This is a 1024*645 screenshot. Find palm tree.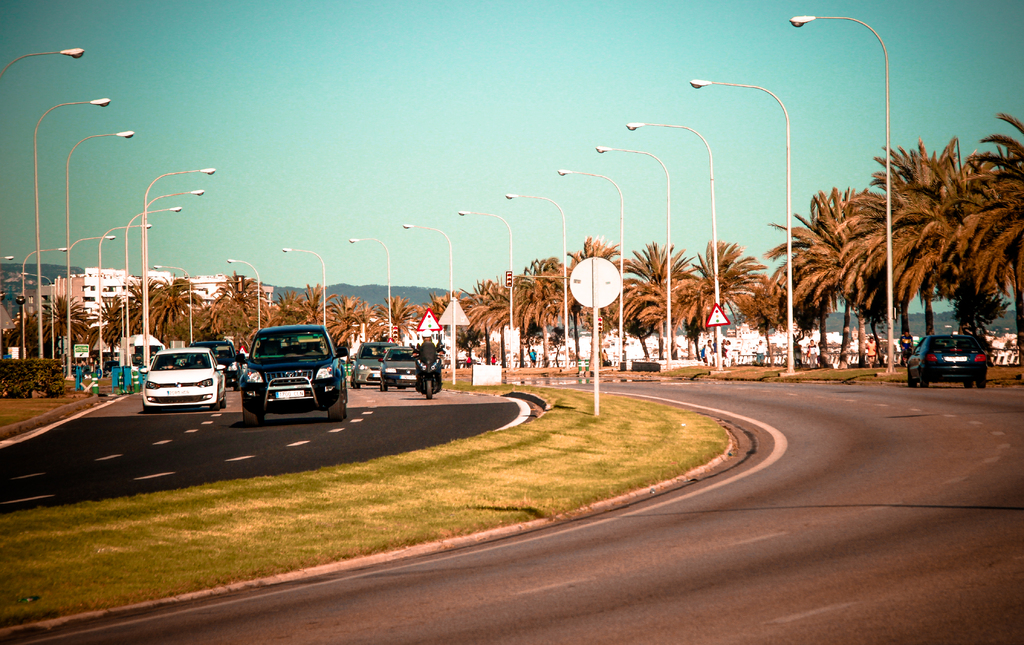
Bounding box: <box>605,245,658,369</box>.
